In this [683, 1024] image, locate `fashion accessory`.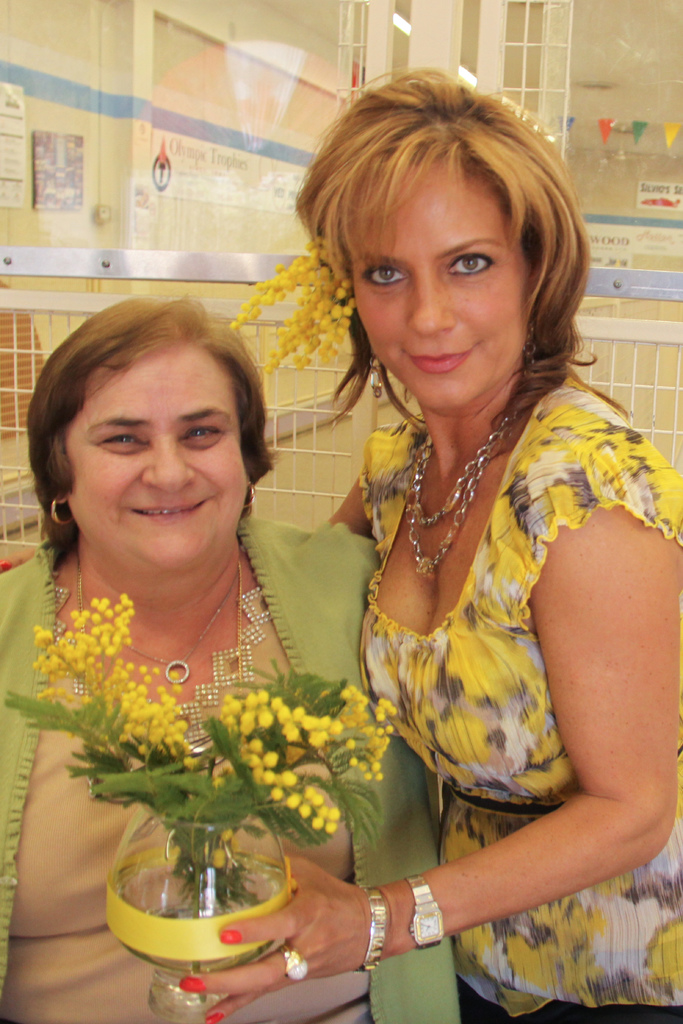
Bounding box: rect(128, 573, 236, 687).
